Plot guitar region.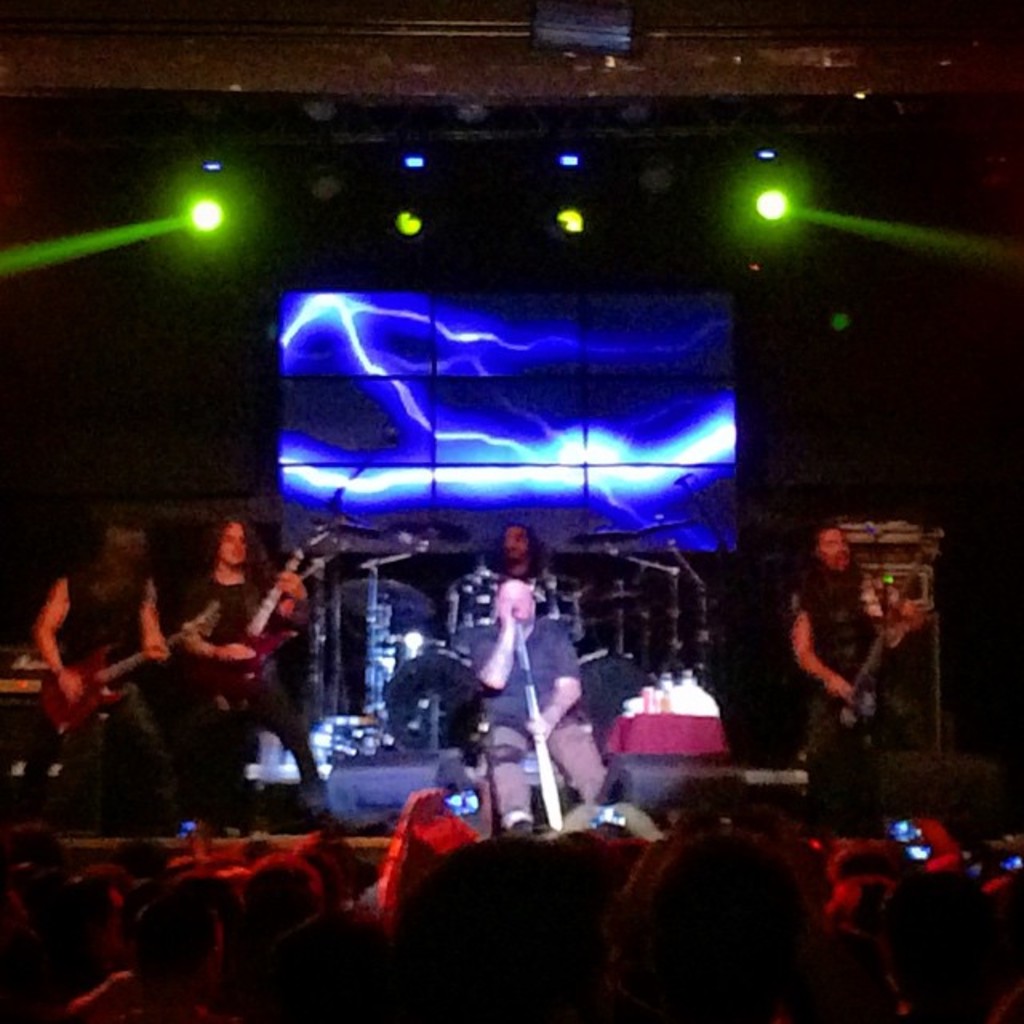
Plotted at (x1=811, y1=517, x2=946, y2=754).
